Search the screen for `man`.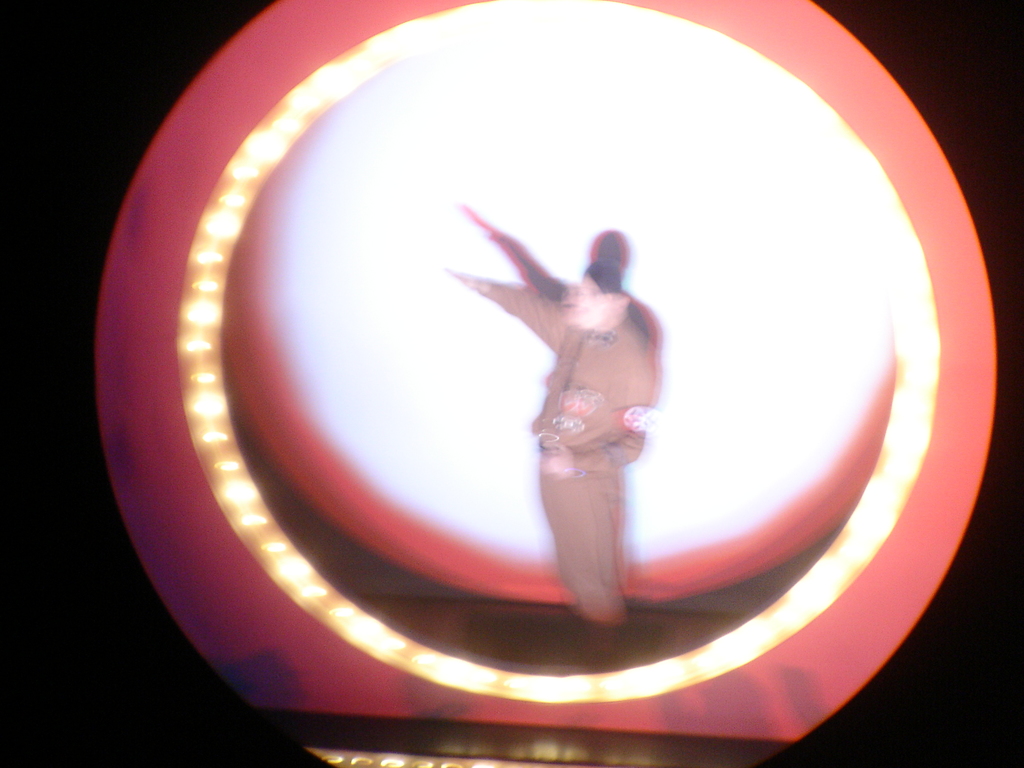
Found at [443, 257, 664, 640].
